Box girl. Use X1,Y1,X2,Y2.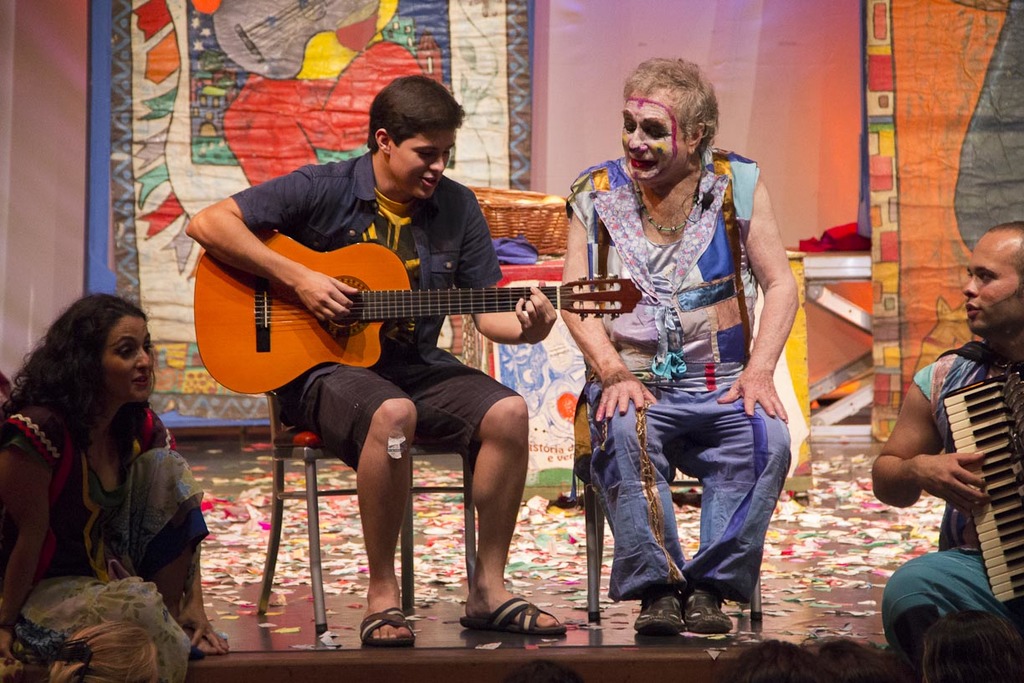
0,290,233,682.
